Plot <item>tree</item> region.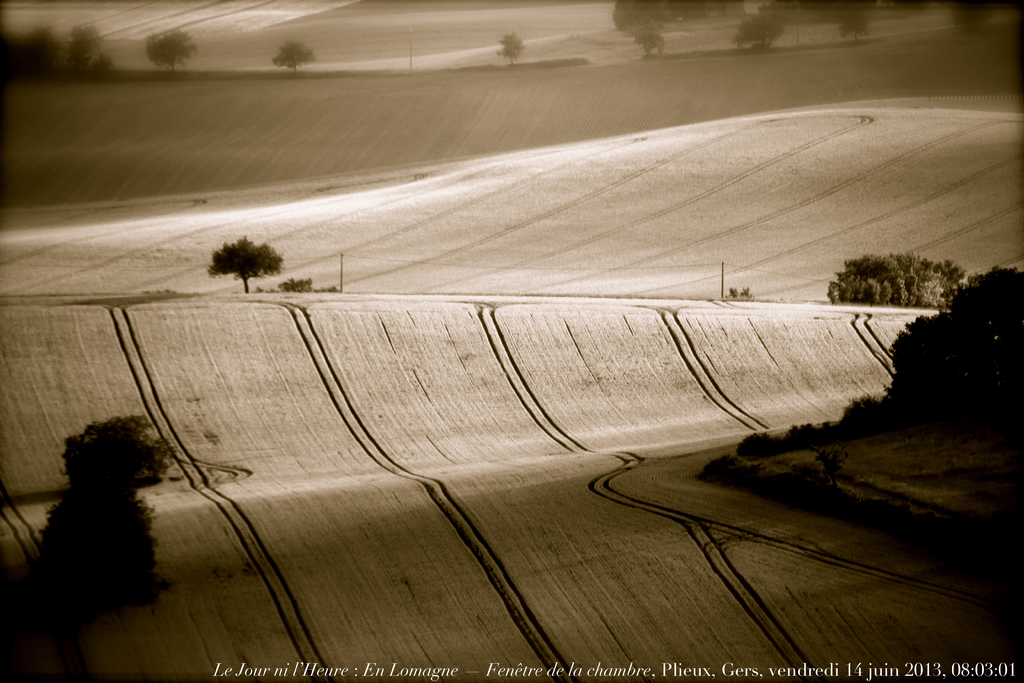
Plotted at detection(65, 22, 118, 71).
